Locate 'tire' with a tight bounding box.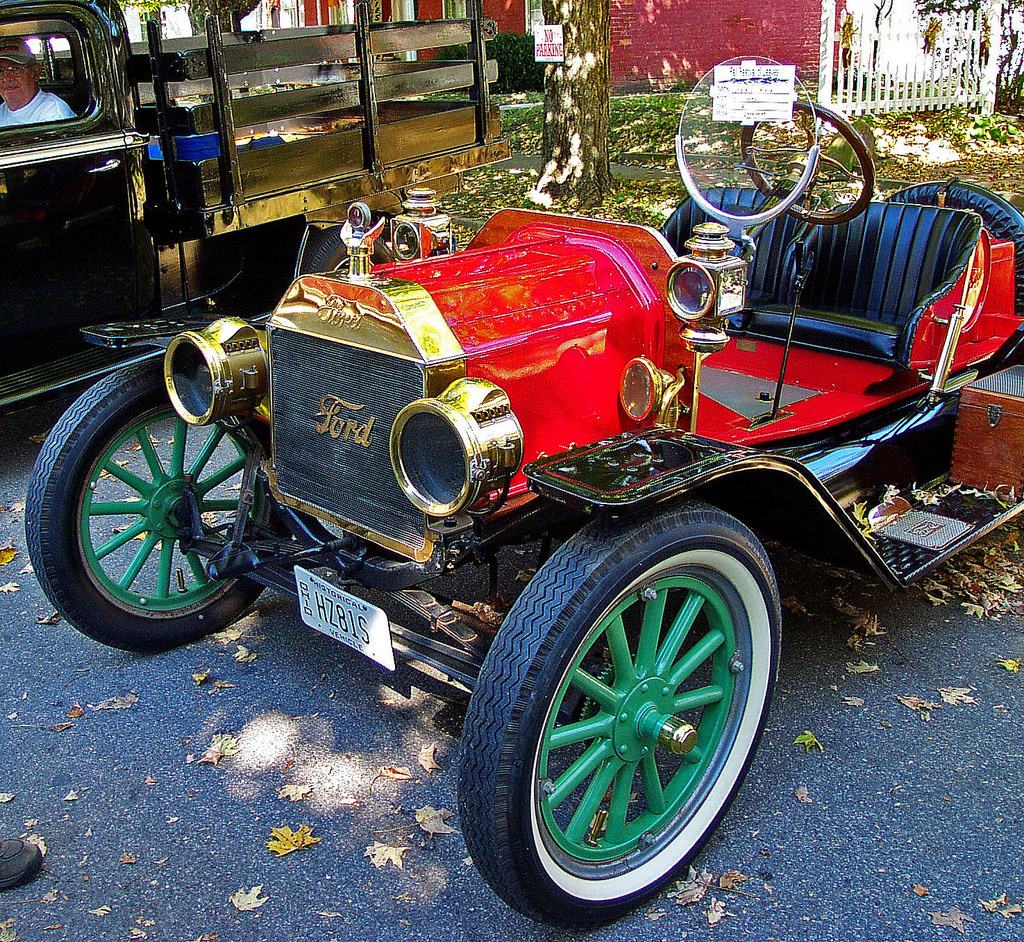
<bbox>458, 506, 775, 921</bbox>.
